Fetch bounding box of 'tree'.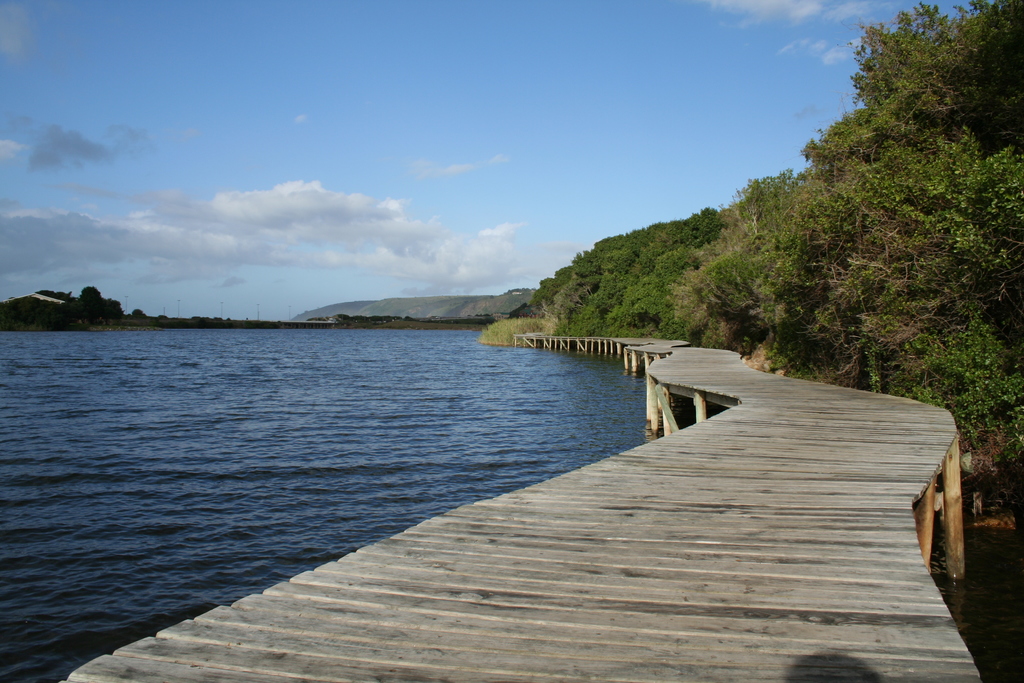
Bbox: l=77, t=288, r=108, b=326.
